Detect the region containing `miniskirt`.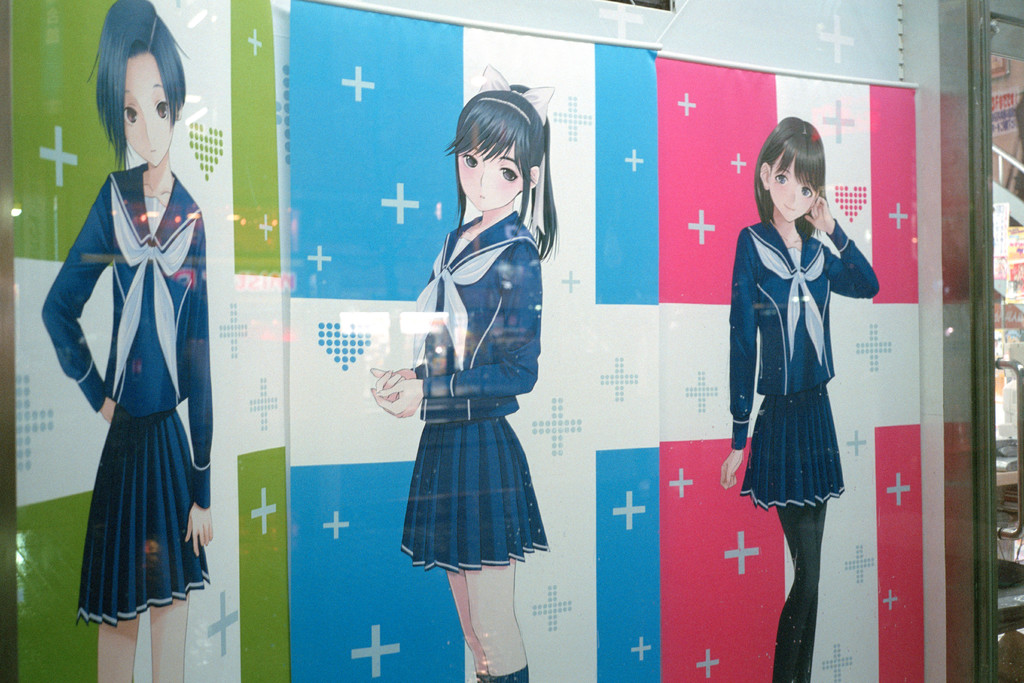
<bbox>738, 379, 846, 511</bbox>.
